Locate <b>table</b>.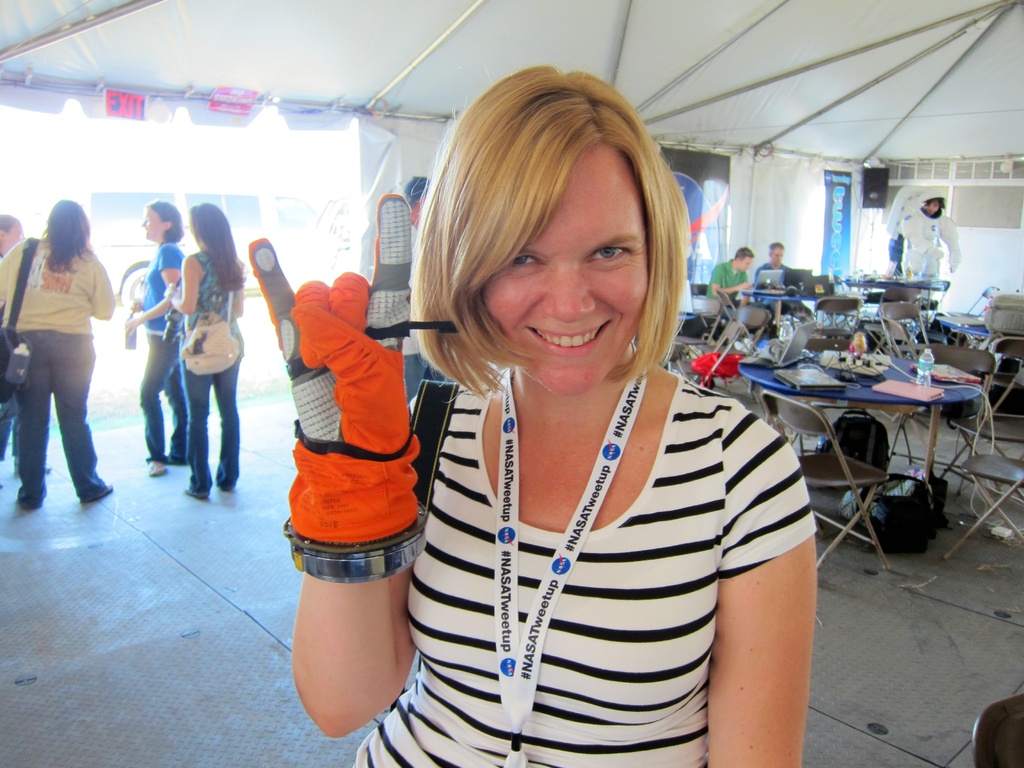
Bounding box: (938, 315, 989, 352).
